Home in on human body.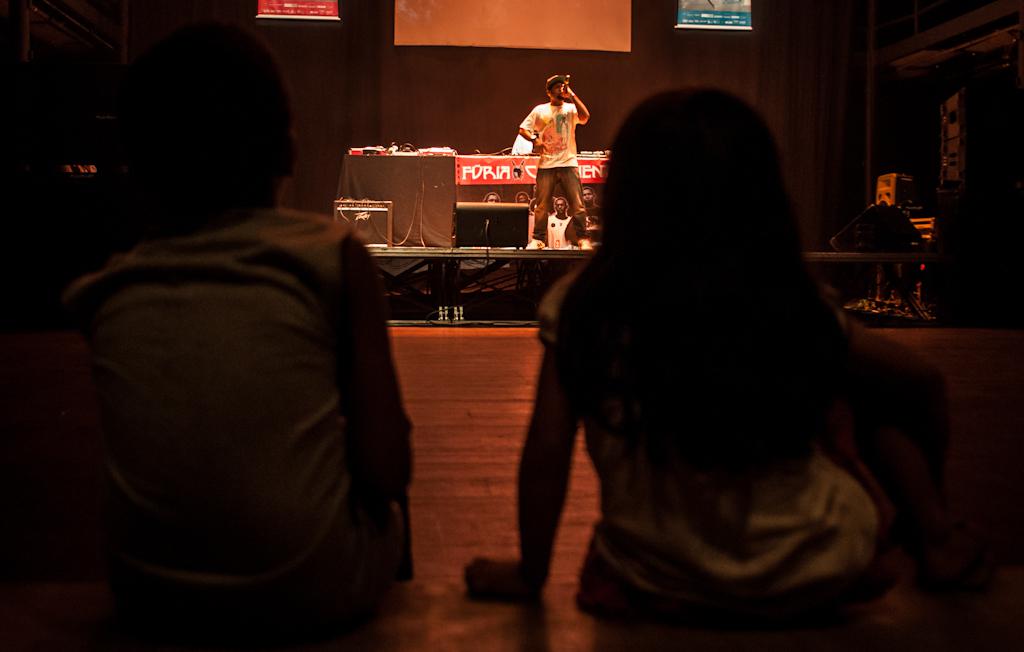
Homed in at {"left": 571, "top": 208, "right": 599, "bottom": 250}.
